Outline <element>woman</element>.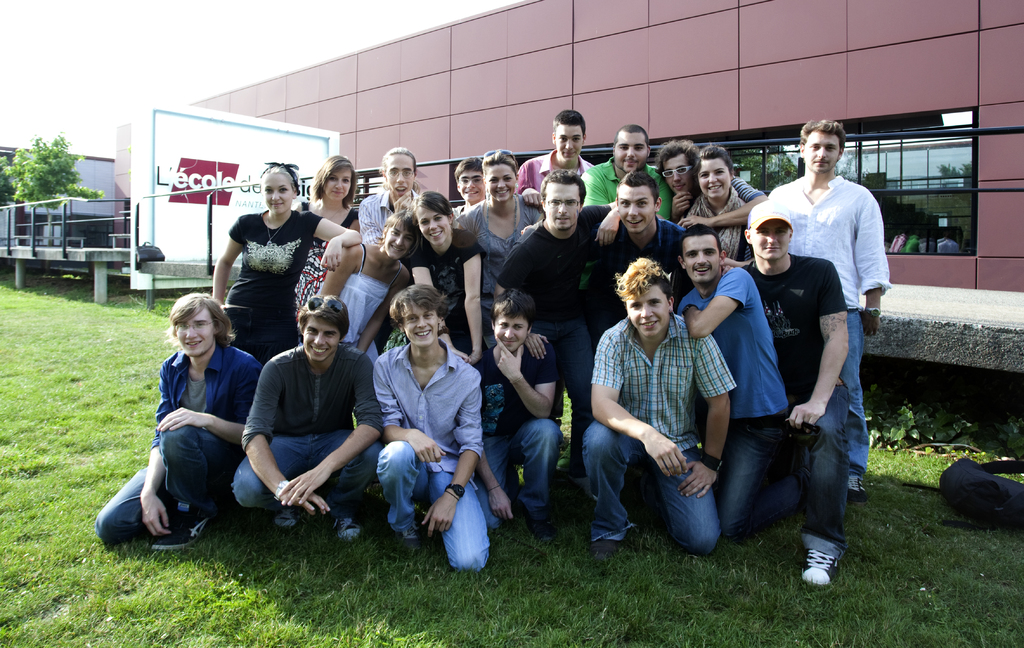
Outline: 314 217 412 369.
